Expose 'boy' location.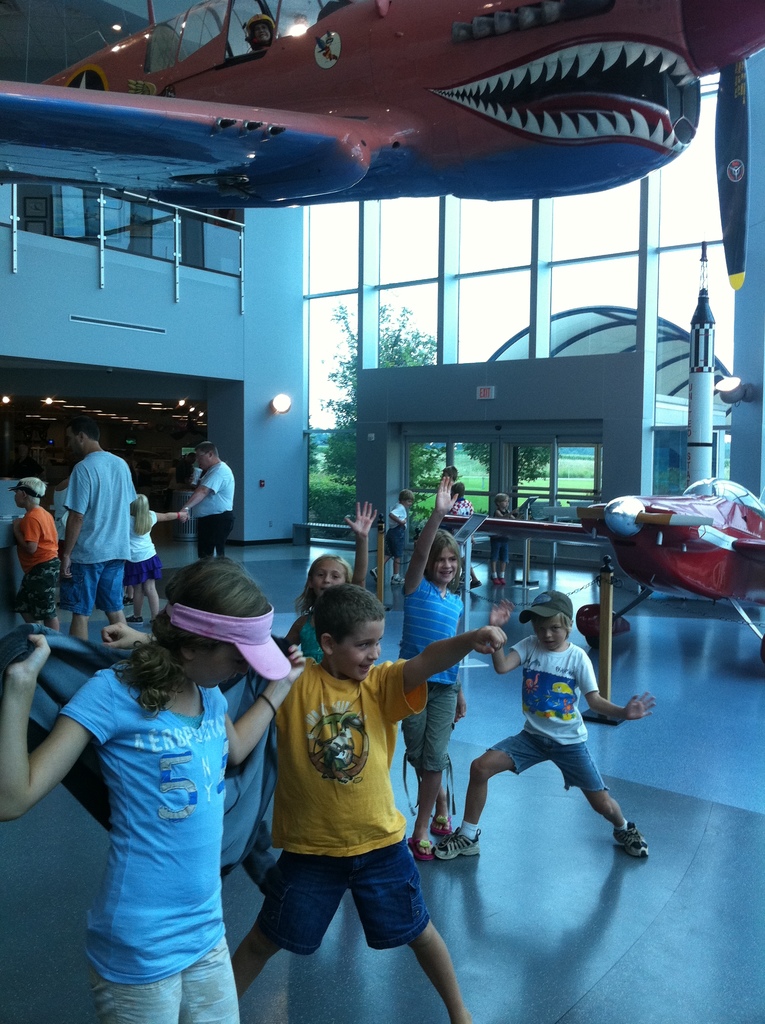
Exposed at crop(382, 488, 421, 588).
